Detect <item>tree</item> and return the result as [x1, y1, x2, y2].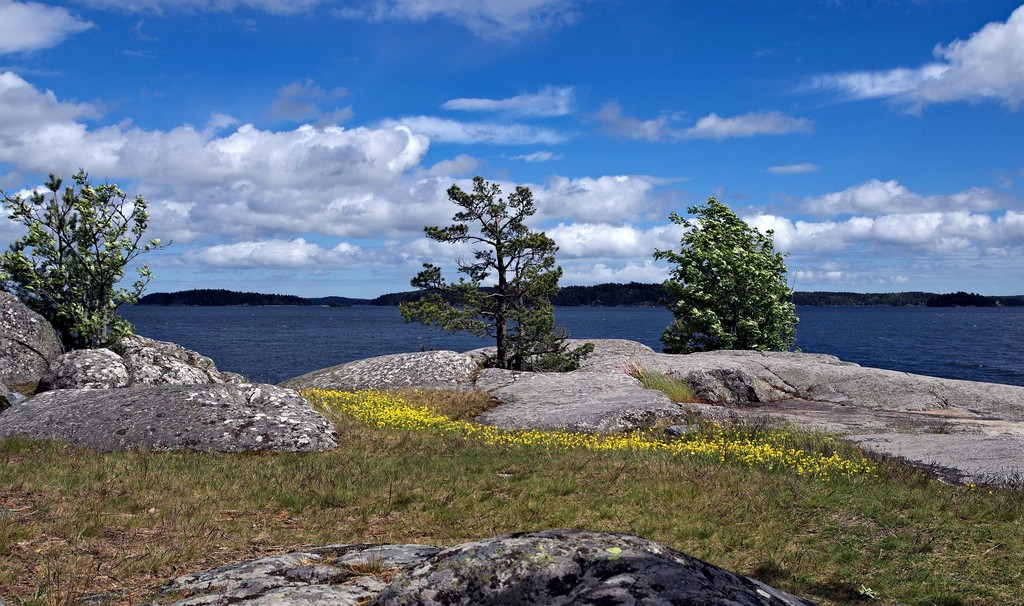
[397, 170, 586, 368].
